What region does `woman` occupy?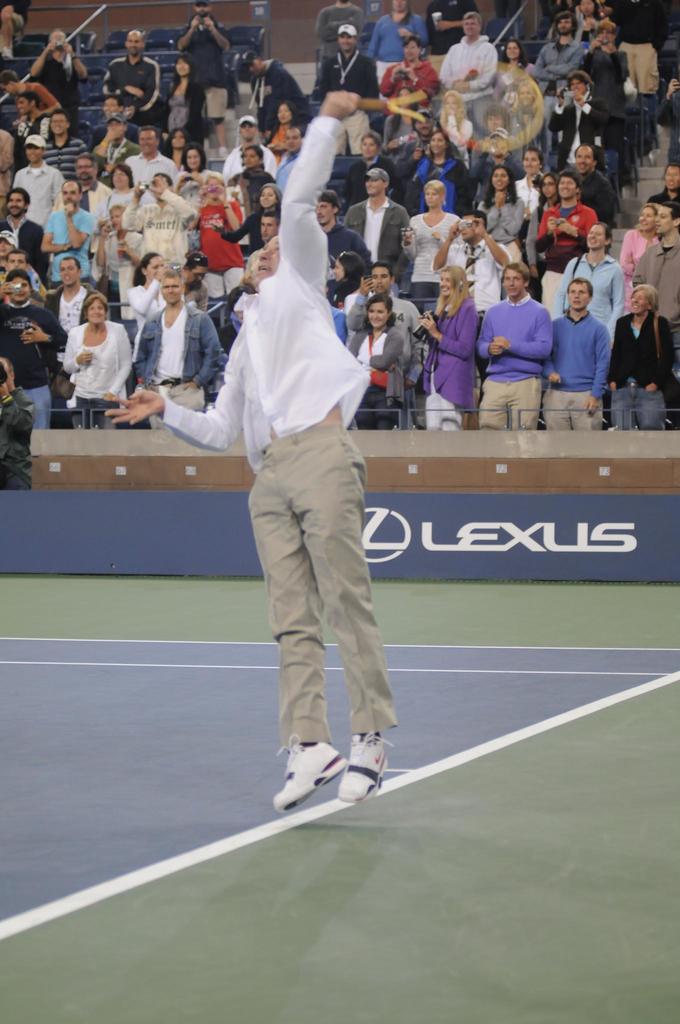
{"x1": 364, "y1": 0, "x2": 431, "y2": 81}.
